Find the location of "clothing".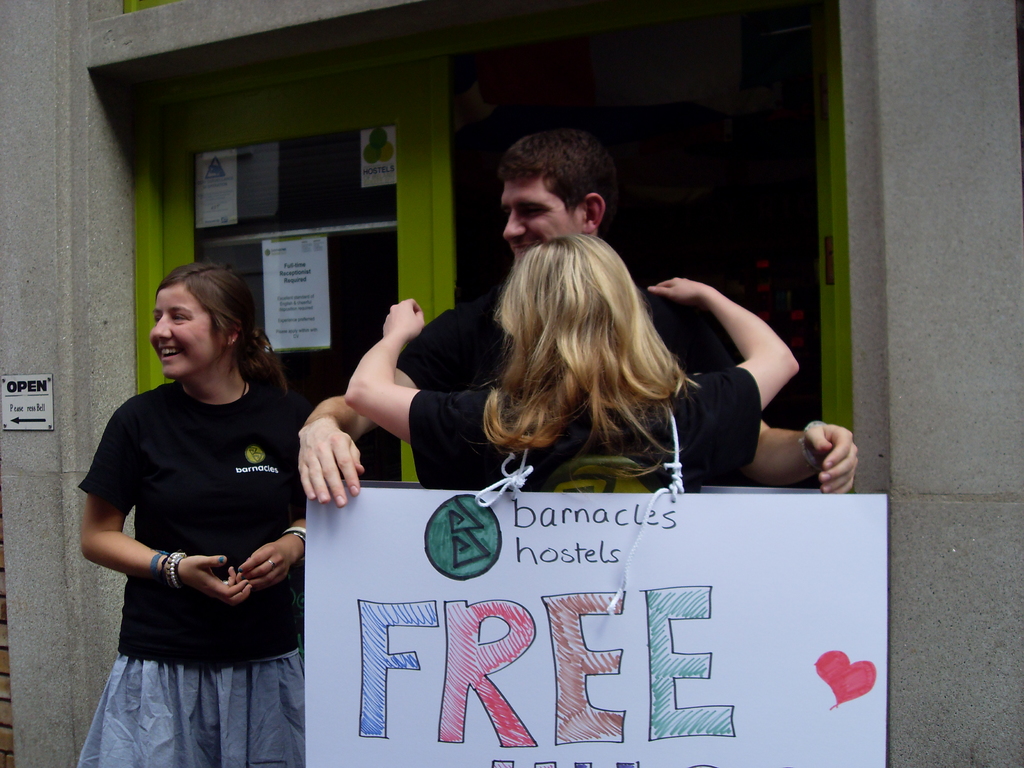
Location: 64:371:327:767.
